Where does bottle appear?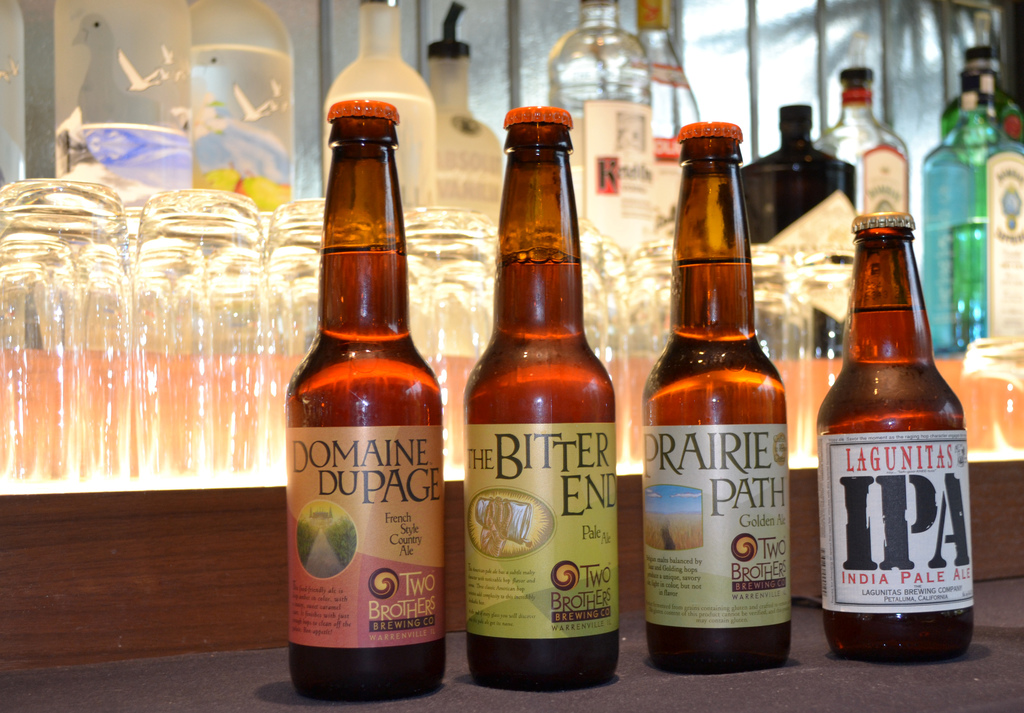
Appears at [805,72,916,223].
